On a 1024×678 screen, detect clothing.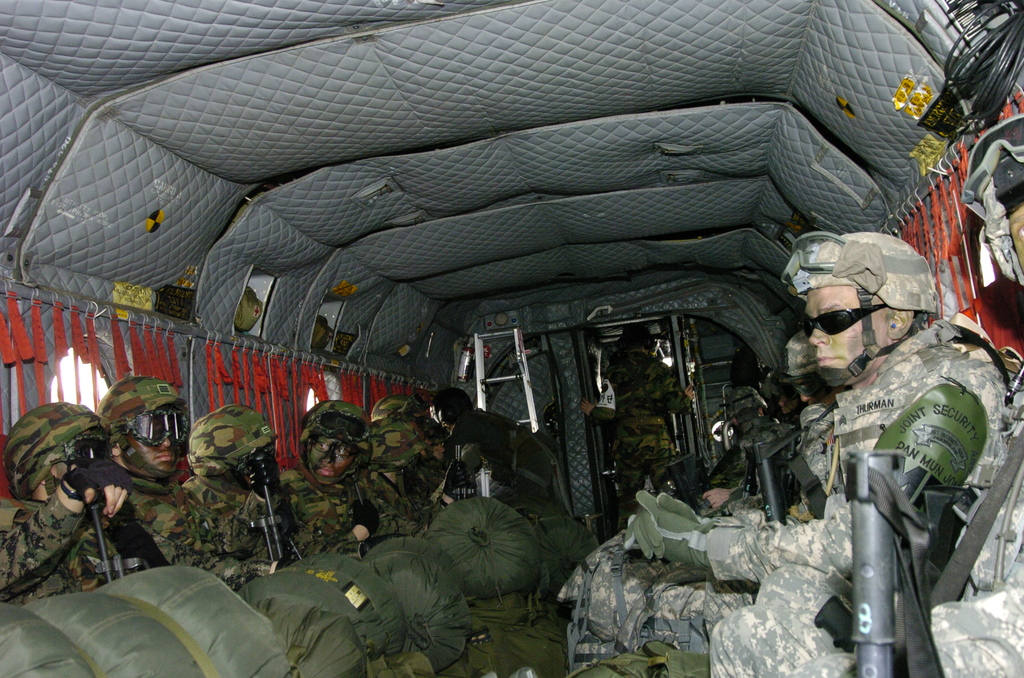
[695, 416, 779, 496].
